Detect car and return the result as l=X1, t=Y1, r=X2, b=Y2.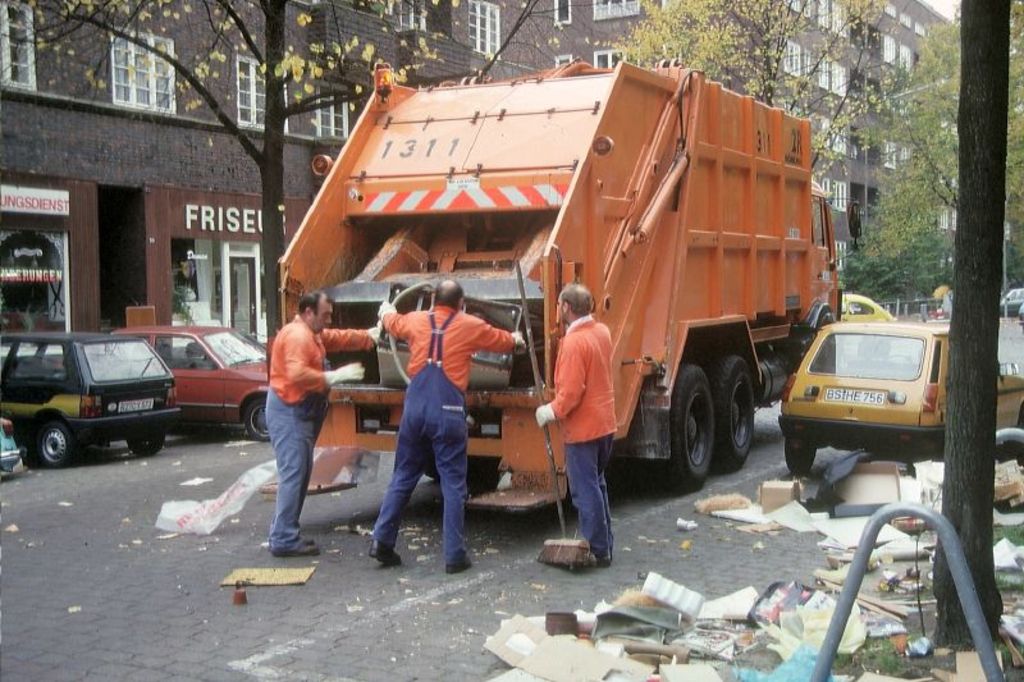
l=776, t=319, r=1023, b=472.
